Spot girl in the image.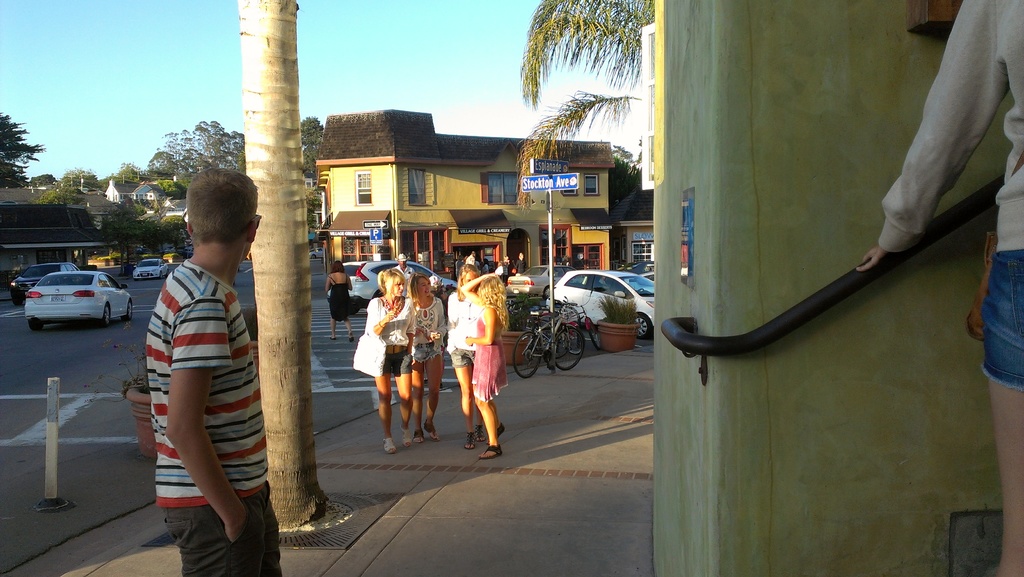
girl found at Rect(465, 270, 507, 462).
